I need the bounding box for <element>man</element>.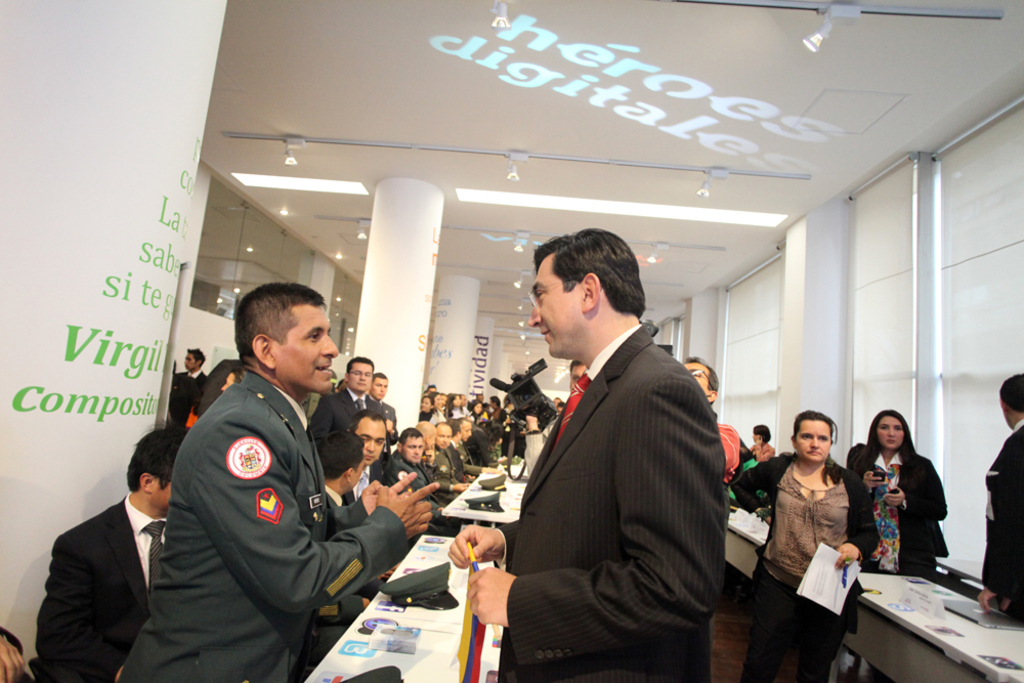
Here it is: rect(313, 433, 377, 538).
